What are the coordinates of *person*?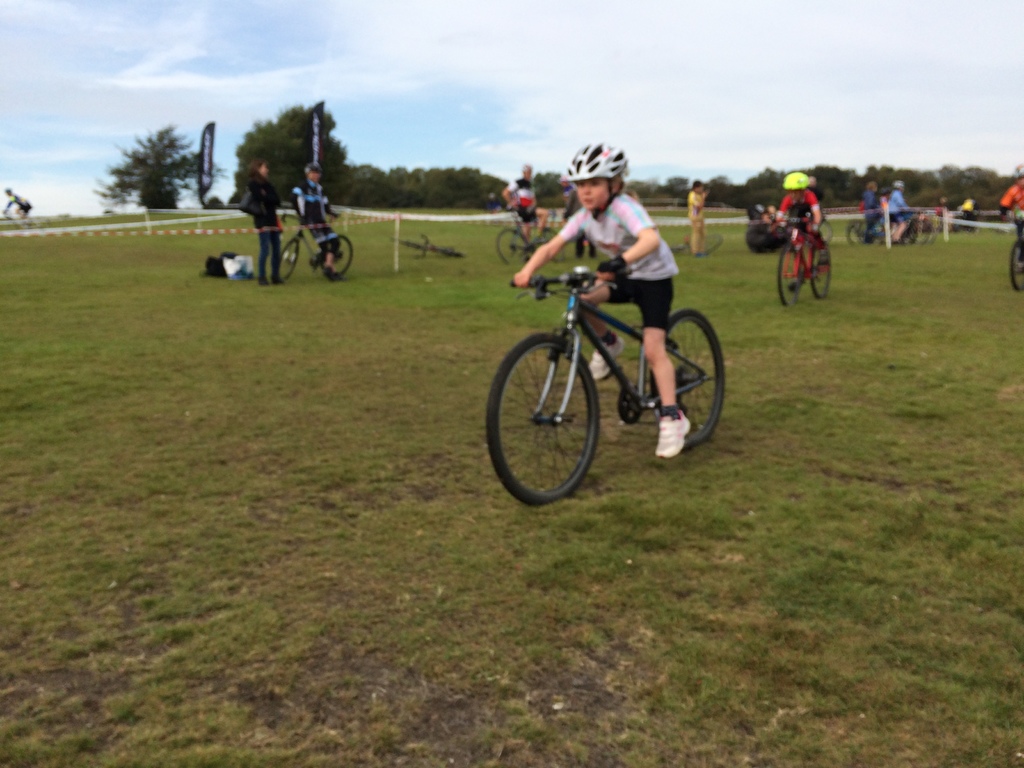
{"x1": 239, "y1": 162, "x2": 289, "y2": 284}.
